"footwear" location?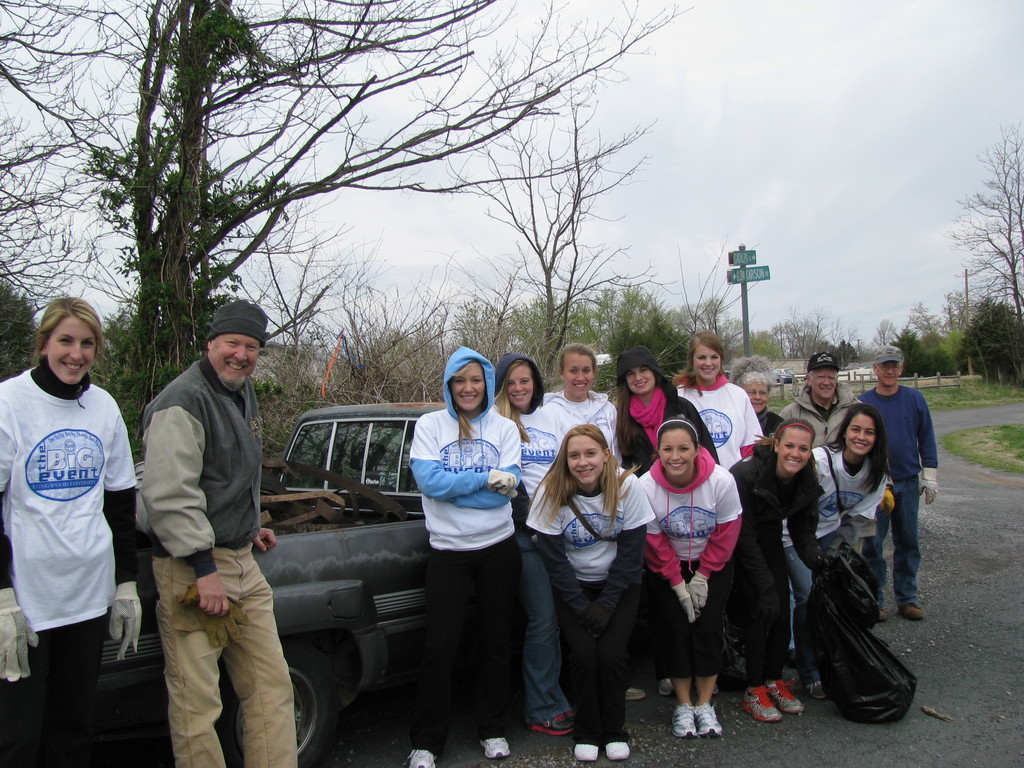
pyautogui.locateOnScreen(621, 687, 645, 701)
